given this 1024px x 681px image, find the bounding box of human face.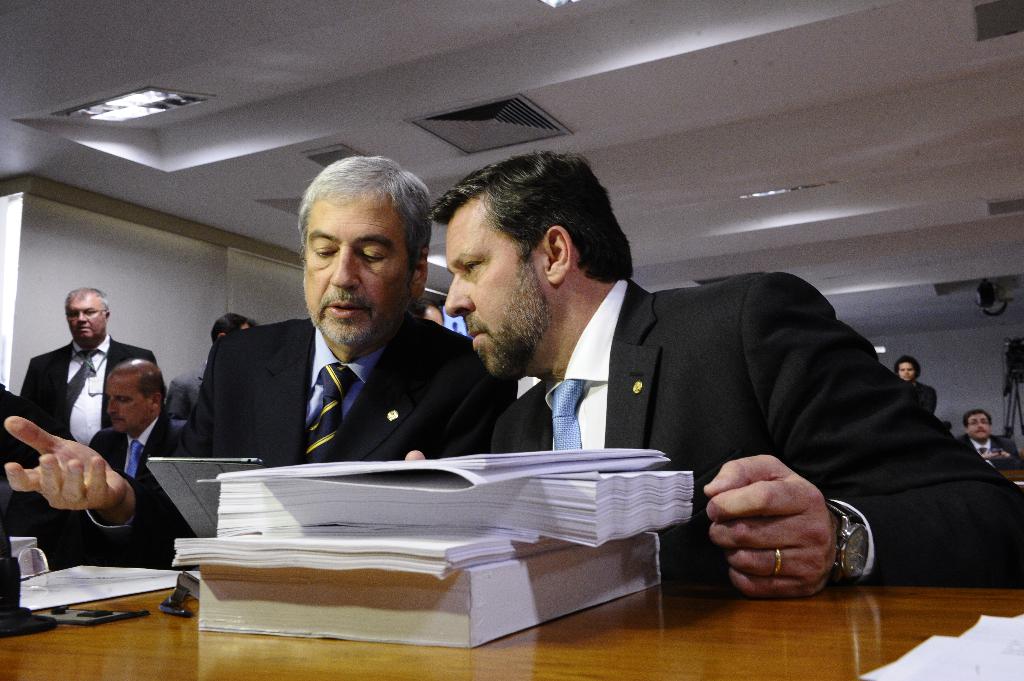
(104, 375, 149, 430).
